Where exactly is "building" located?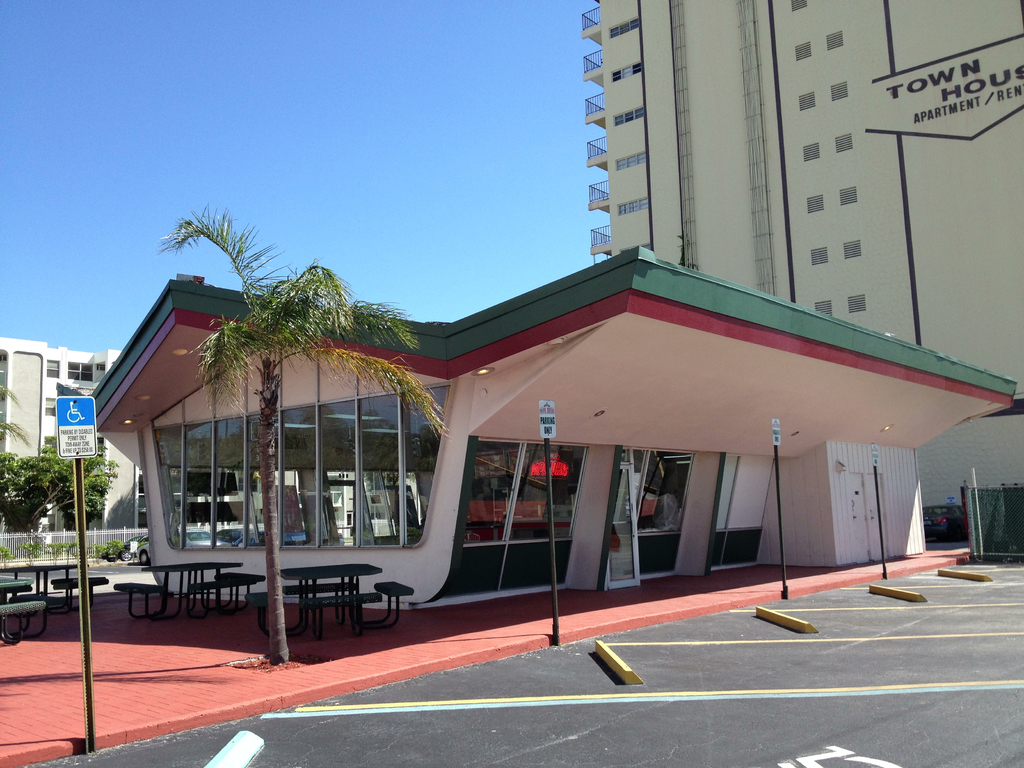
Its bounding box is <region>582, 0, 1023, 397</region>.
